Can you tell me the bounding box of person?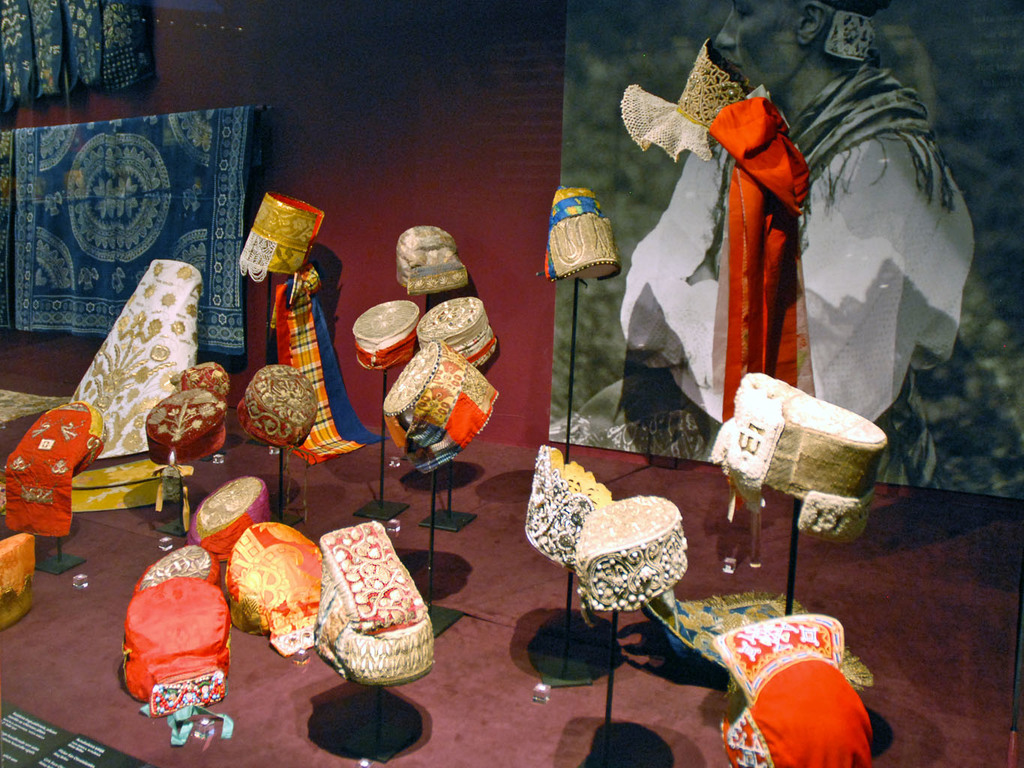
select_region(606, 0, 981, 492).
